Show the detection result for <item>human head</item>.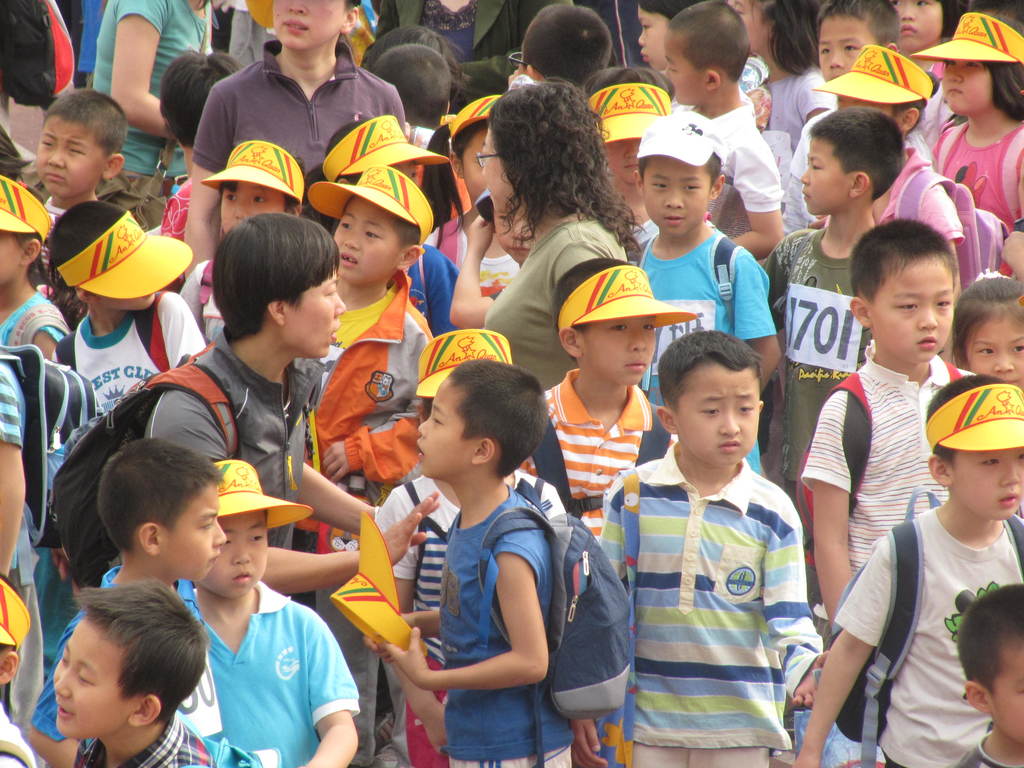
left=99, top=440, right=225, bottom=582.
